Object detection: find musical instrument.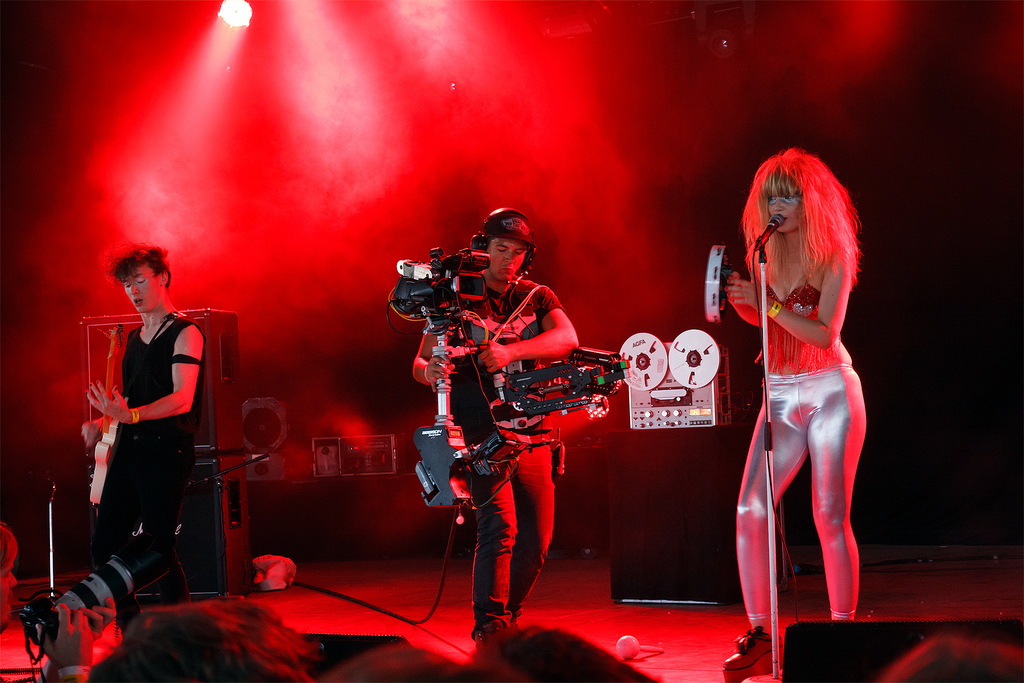
x1=704 y1=238 x2=729 y2=320.
